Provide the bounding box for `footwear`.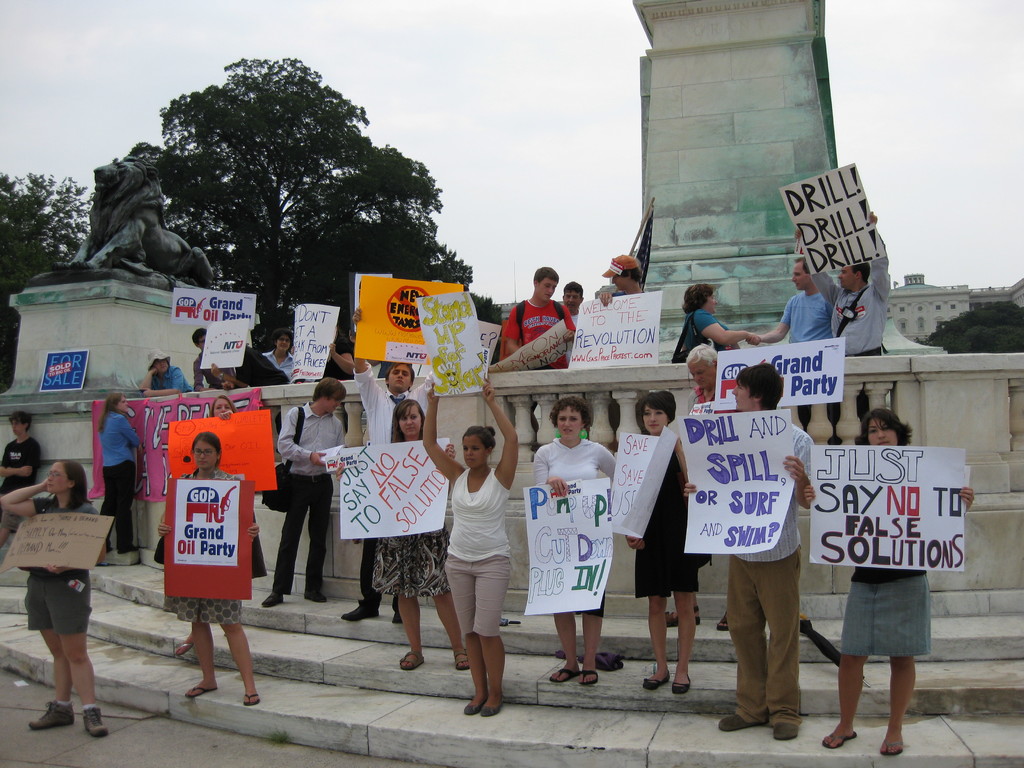
bbox=[549, 668, 590, 684].
